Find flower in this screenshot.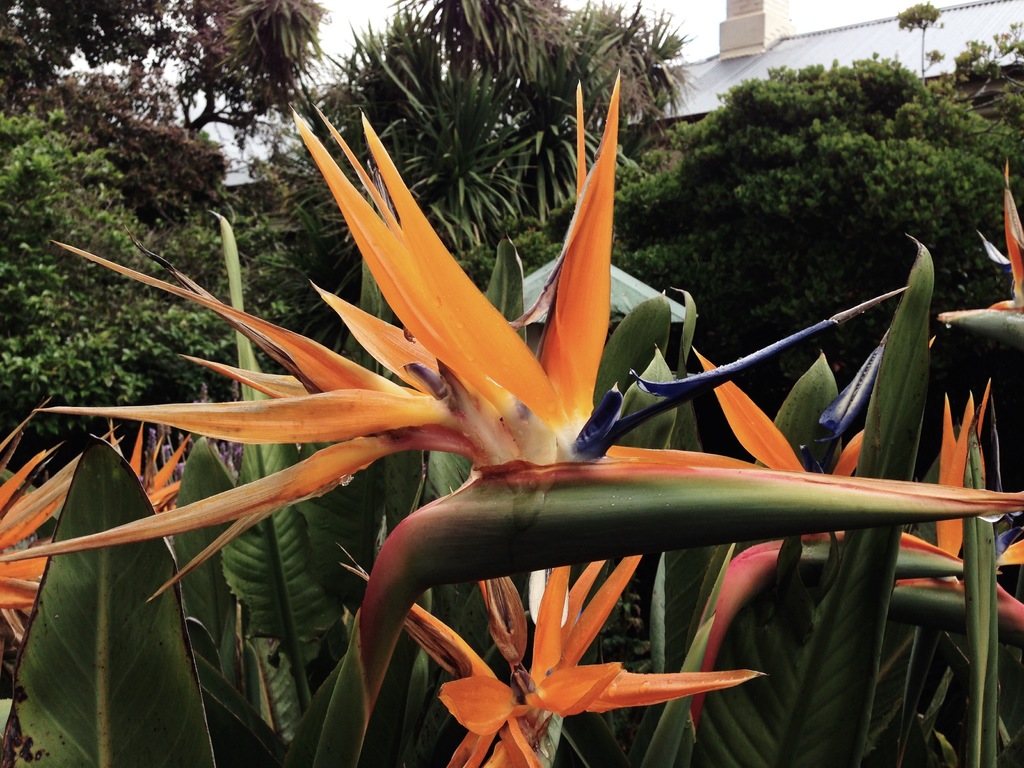
The bounding box for flower is left=341, top=542, right=758, bottom=767.
